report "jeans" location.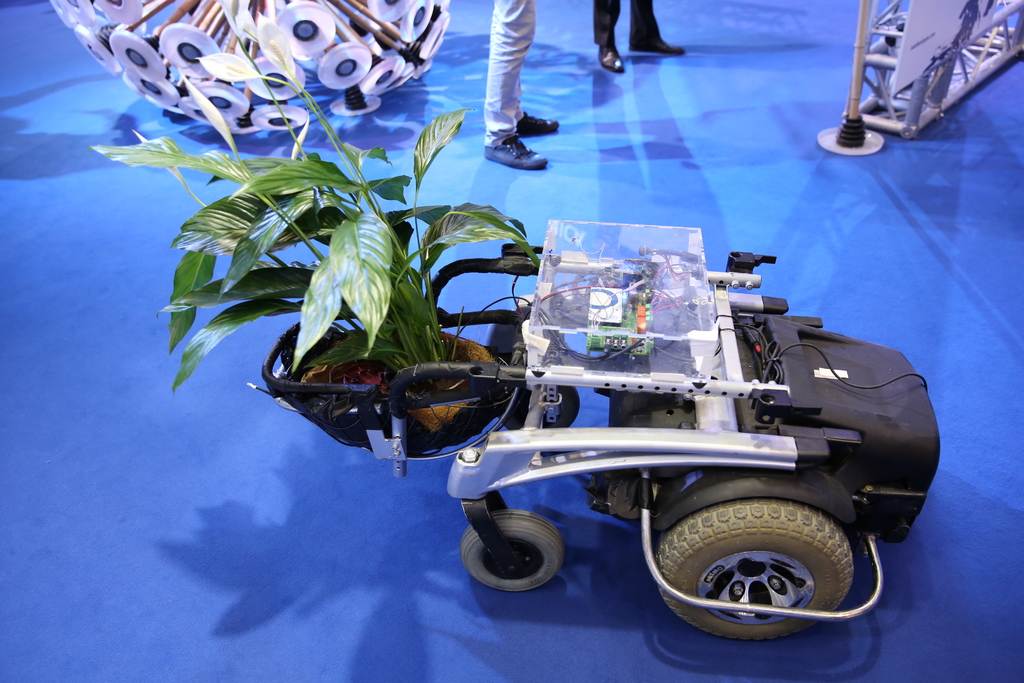
Report: [x1=479, y1=0, x2=536, y2=145].
